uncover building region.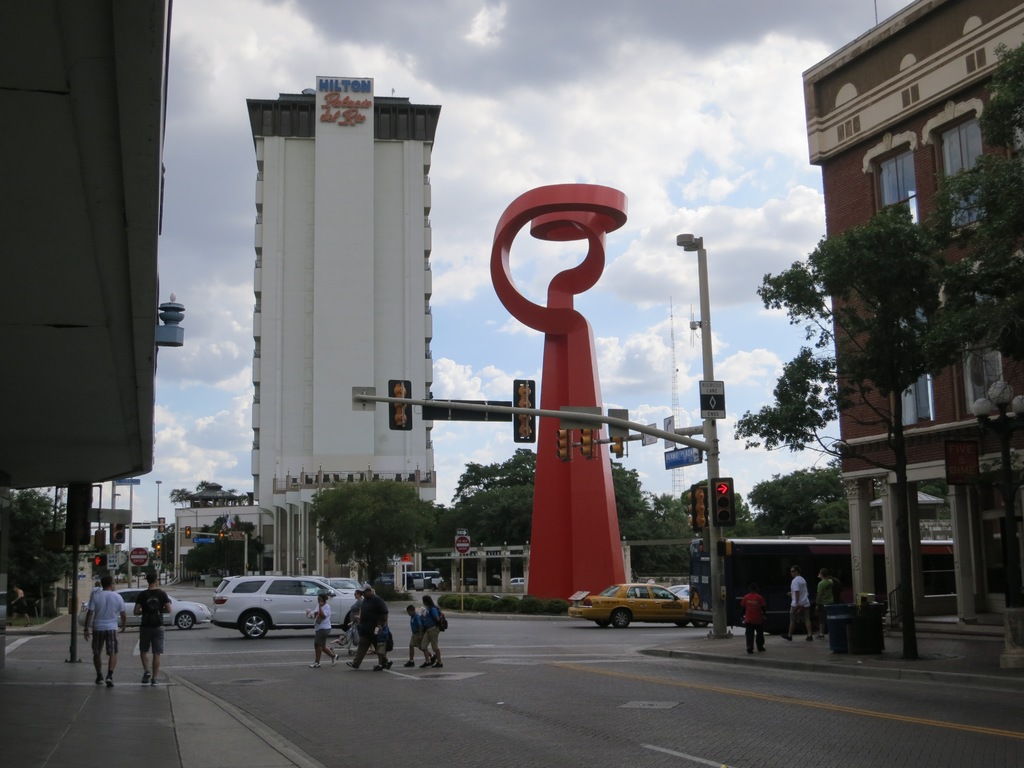
Uncovered: detection(810, 0, 1023, 639).
